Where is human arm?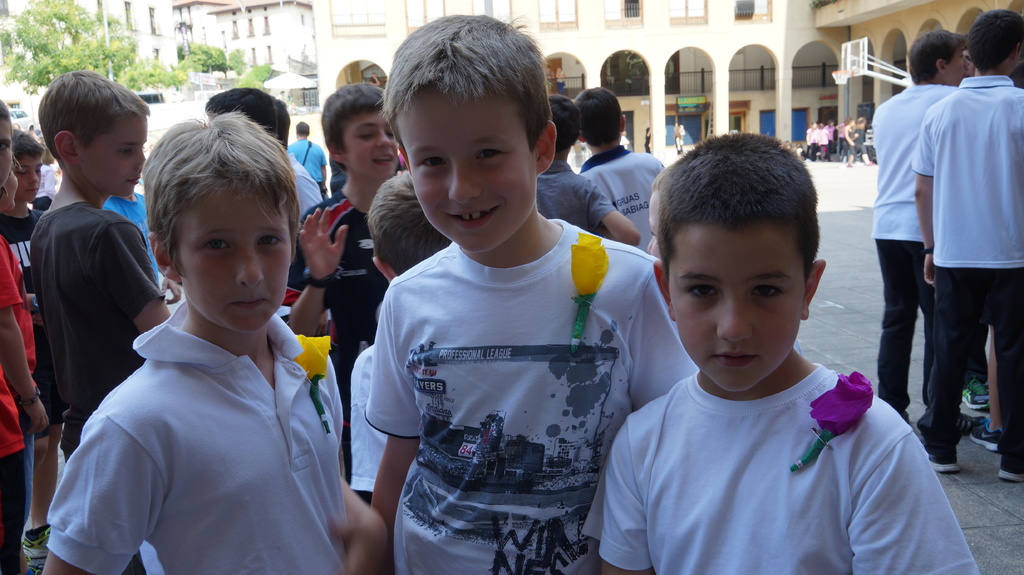
[x1=275, y1=210, x2=349, y2=338].
